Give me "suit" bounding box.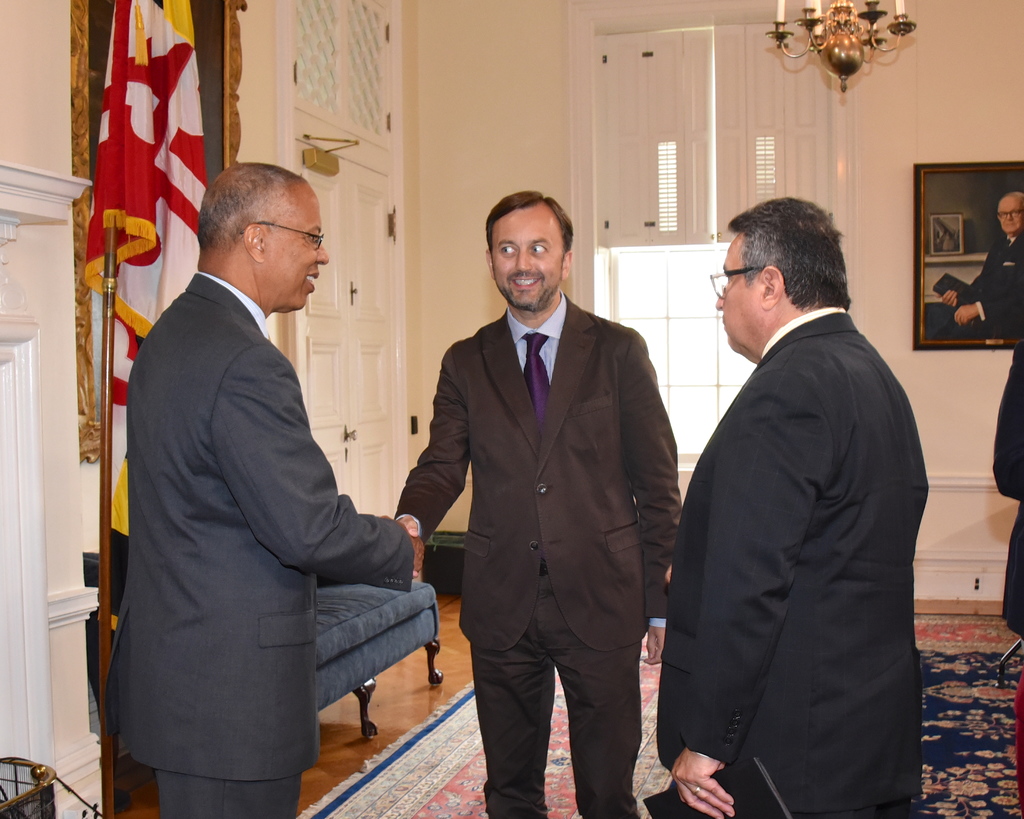
left=99, top=142, right=424, bottom=807.
